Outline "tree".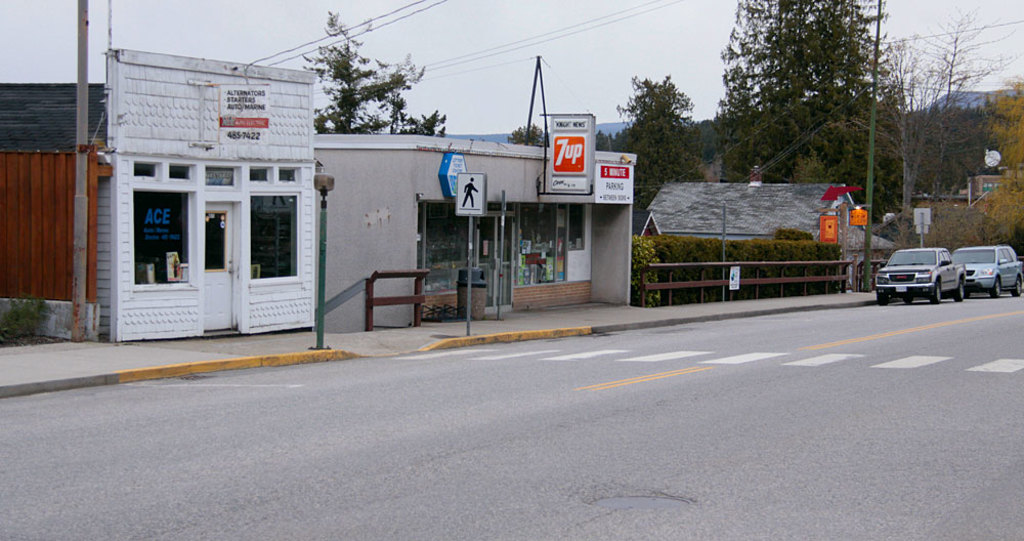
Outline: BBox(510, 121, 547, 150).
